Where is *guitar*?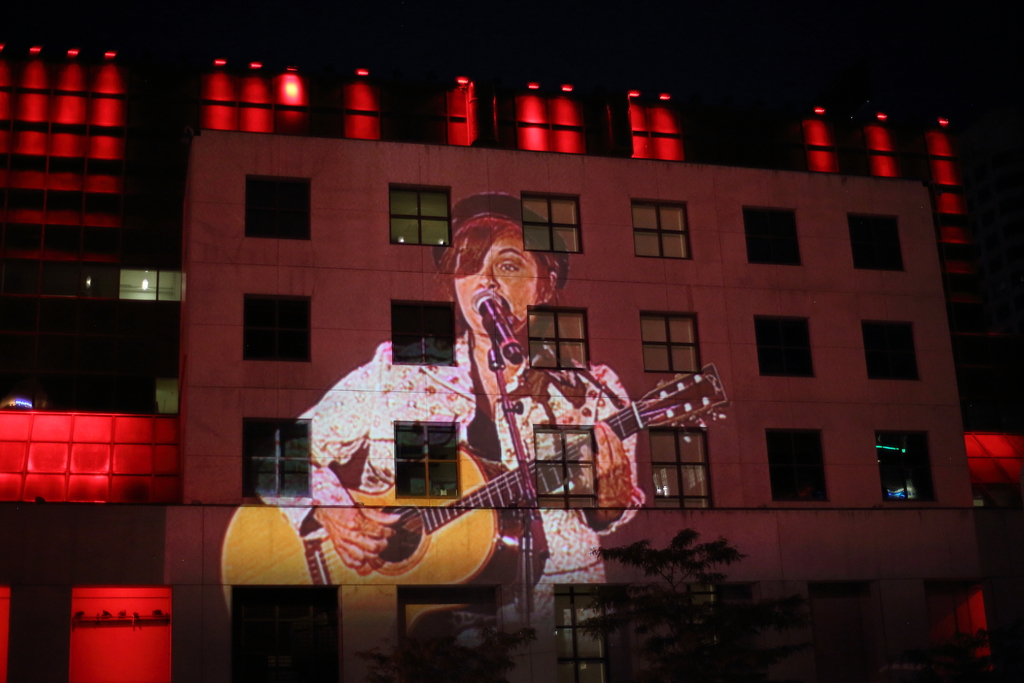
224:365:729:682.
